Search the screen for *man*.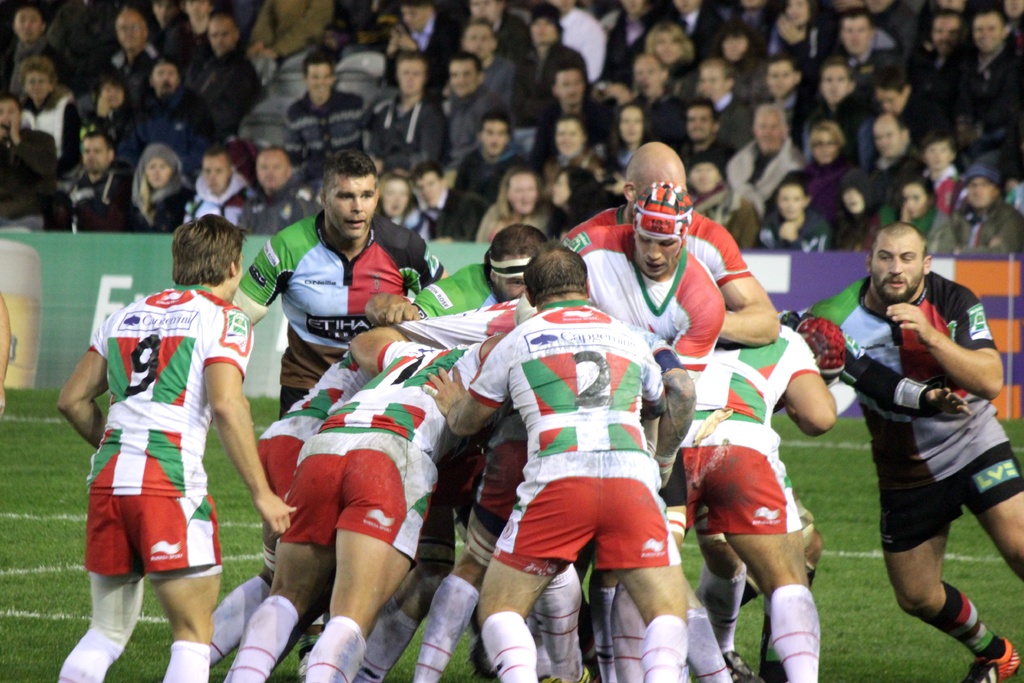
Found at rect(967, 3, 1023, 157).
